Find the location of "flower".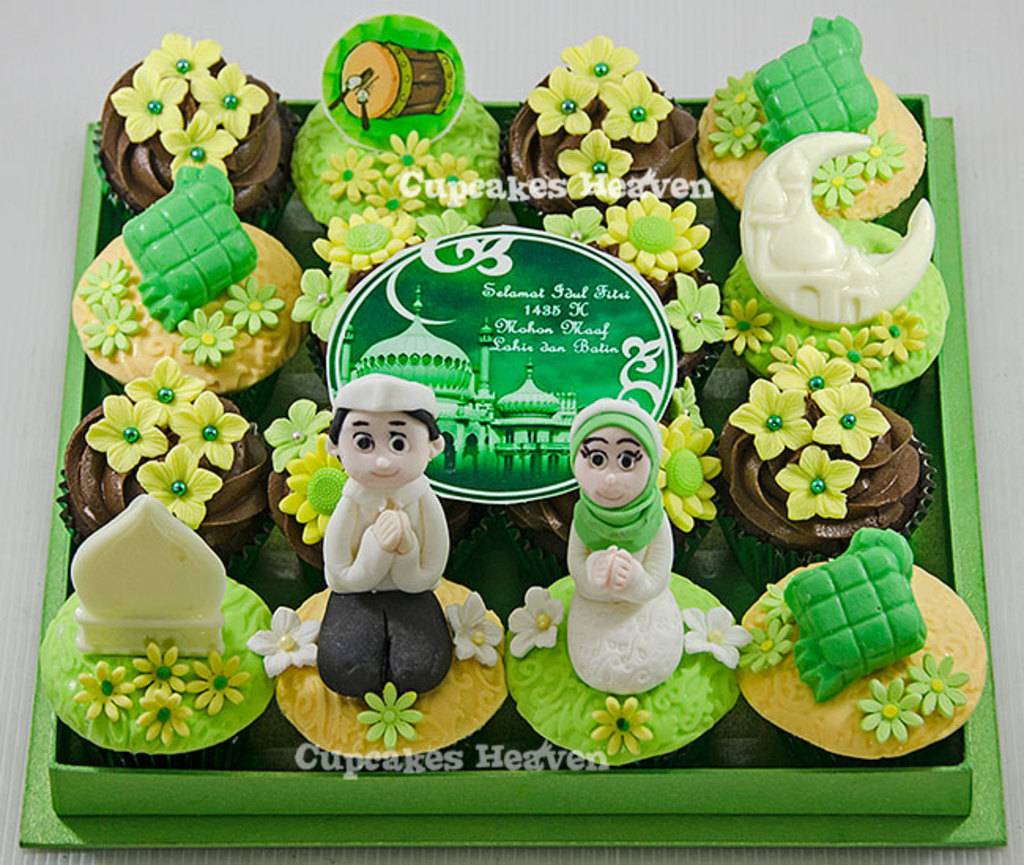
Location: Rect(417, 210, 482, 235).
